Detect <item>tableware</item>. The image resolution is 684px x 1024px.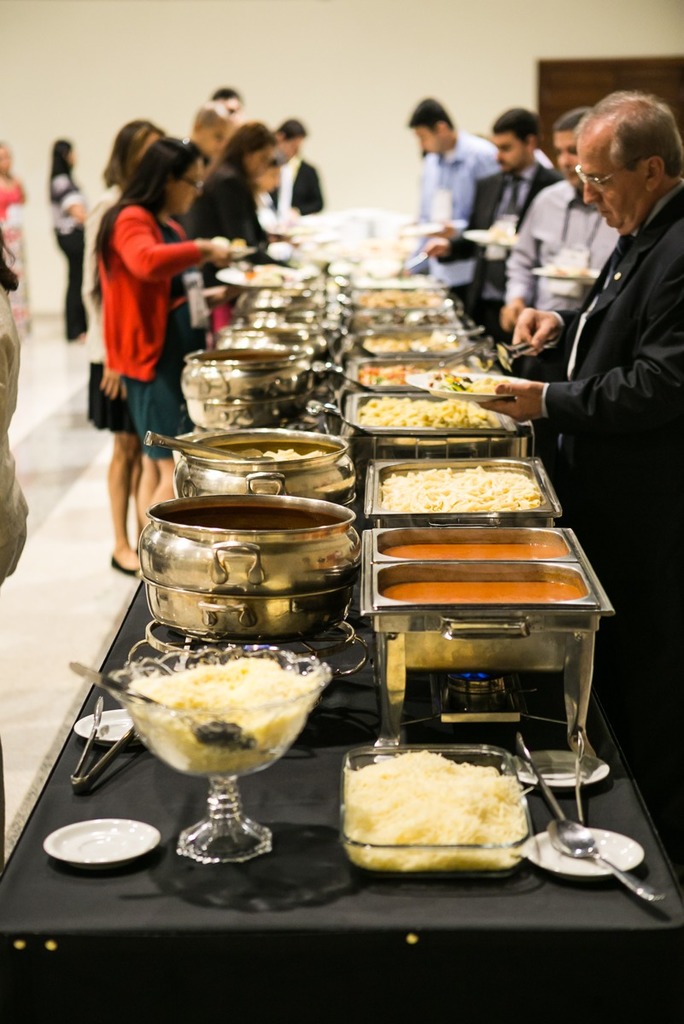
l=344, t=752, r=533, b=879.
